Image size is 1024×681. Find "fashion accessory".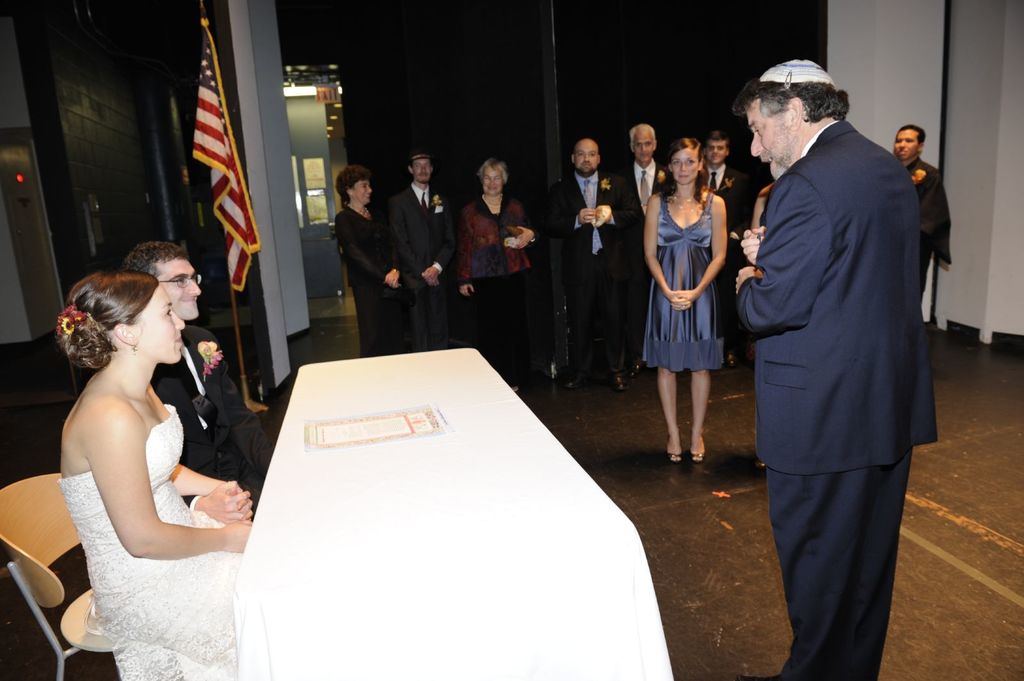
locate(675, 190, 701, 215).
